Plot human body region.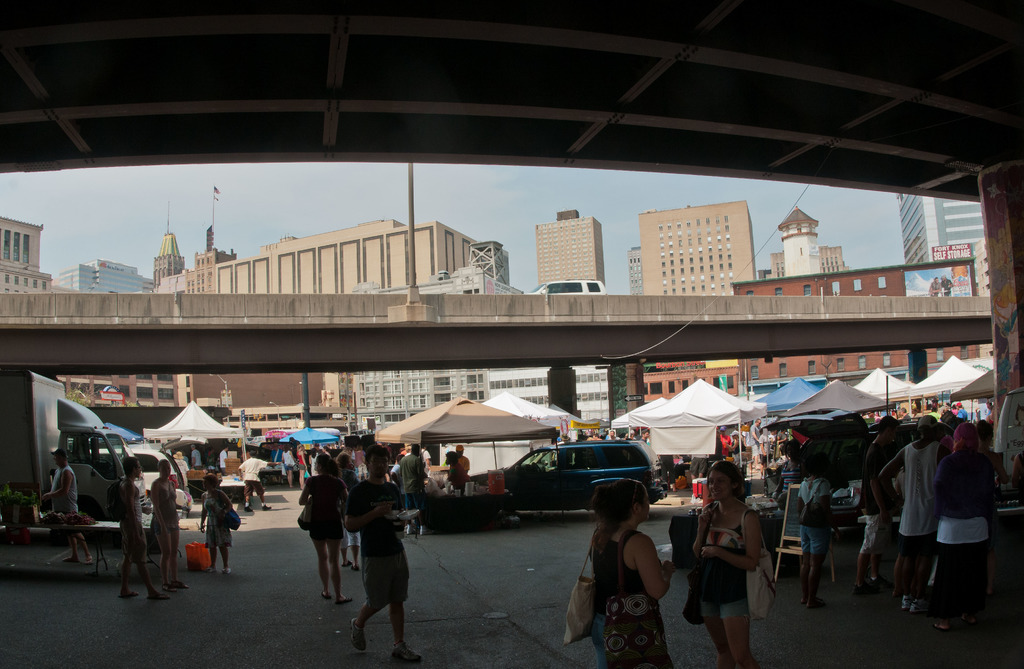
Plotted at rect(421, 442, 435, 471).
